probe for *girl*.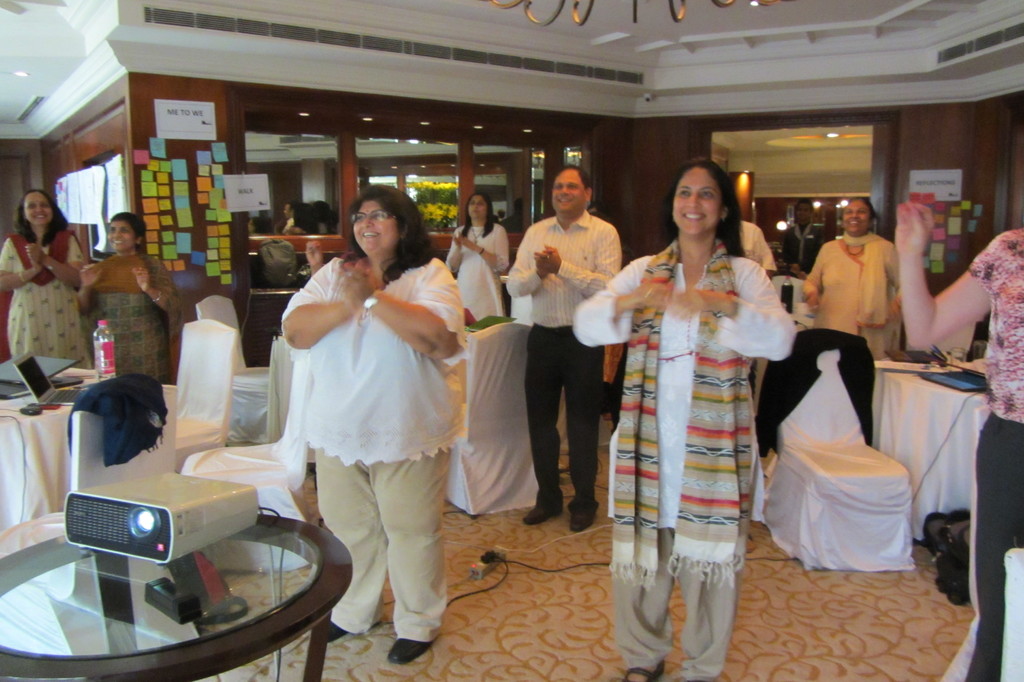
Probe result: 442, 193, 517, 321.
